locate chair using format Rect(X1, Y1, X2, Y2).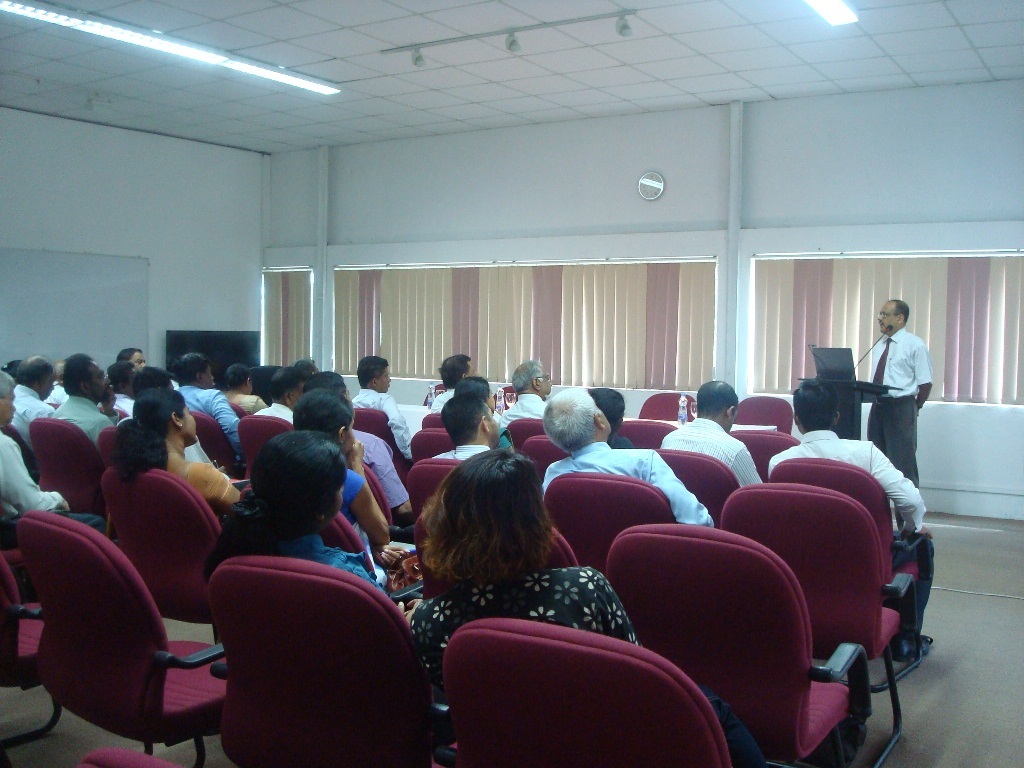
Rect(546, 482, 674, 571).
